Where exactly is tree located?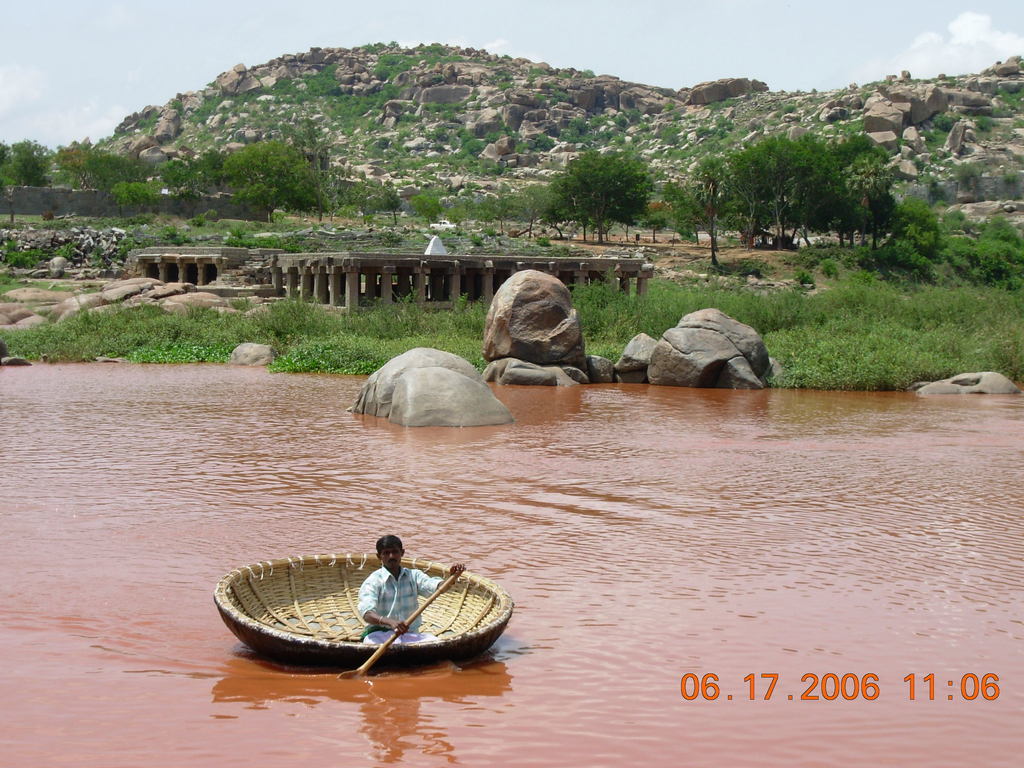
Its bounding box is 232, 179, 285, 217.
